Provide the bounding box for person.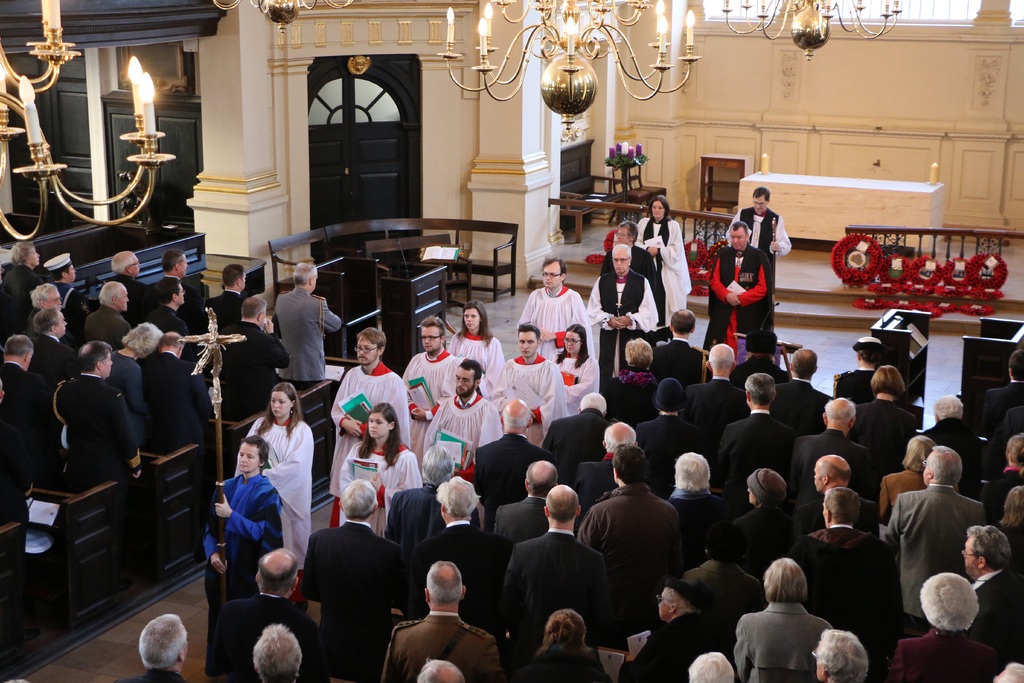
797 393 883 500.
